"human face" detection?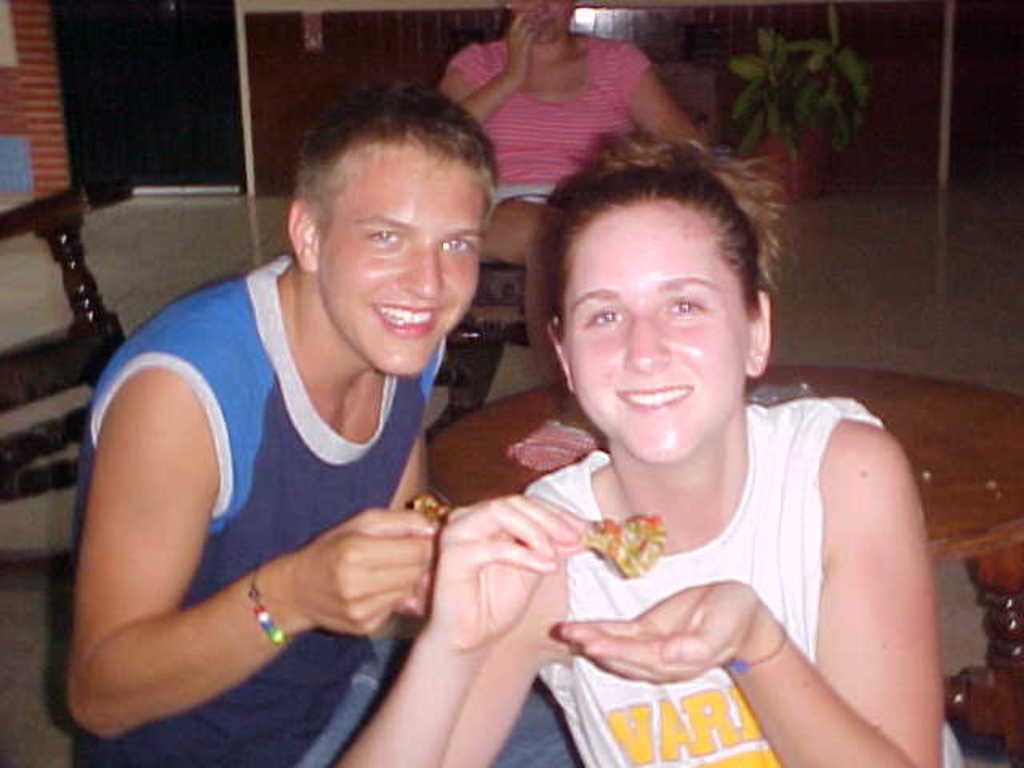
{"x1": 509, "y1": 0, "x2": 565, "y2": 42}
